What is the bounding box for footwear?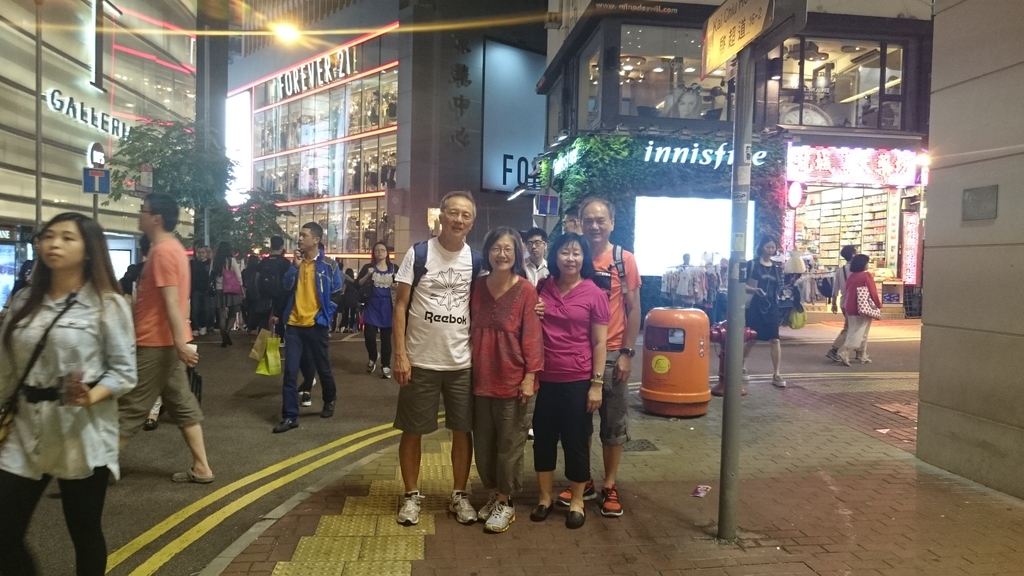
box(324, 399, 335, 418).
